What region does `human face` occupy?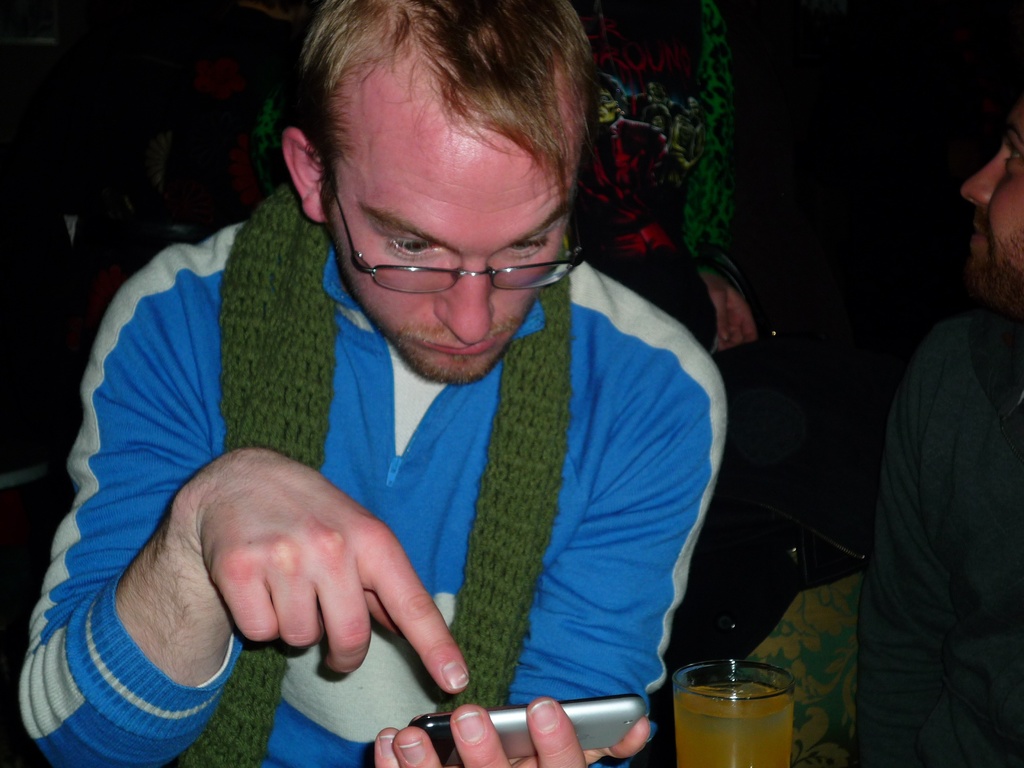
<region>321, 85, 582, 385</region>.
